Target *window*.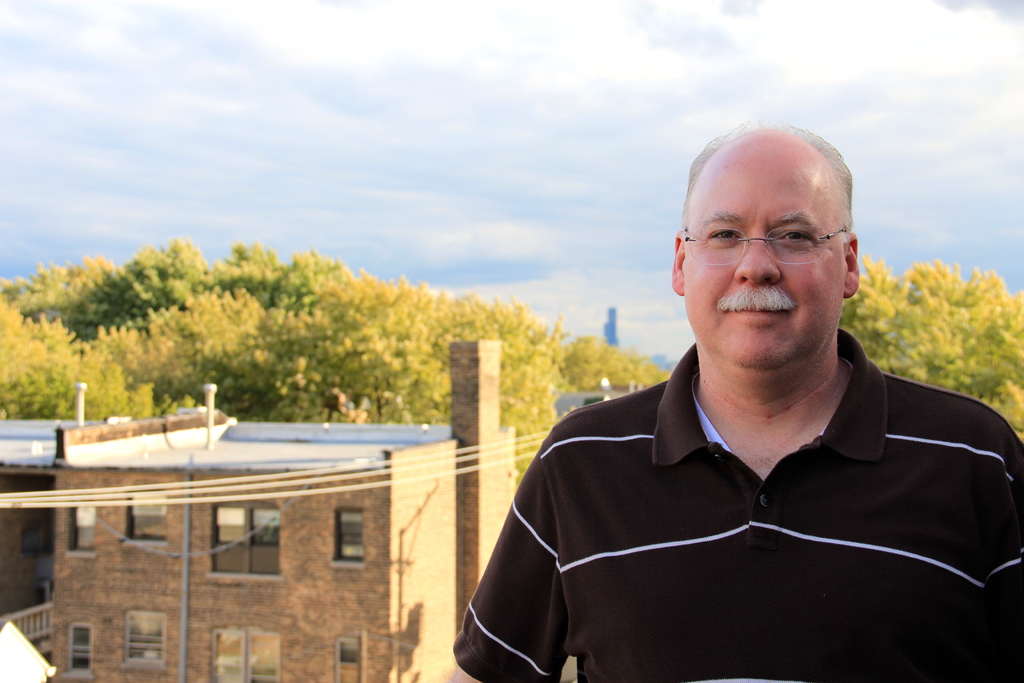
Target region: select_region(67, 623, 93, 675).
